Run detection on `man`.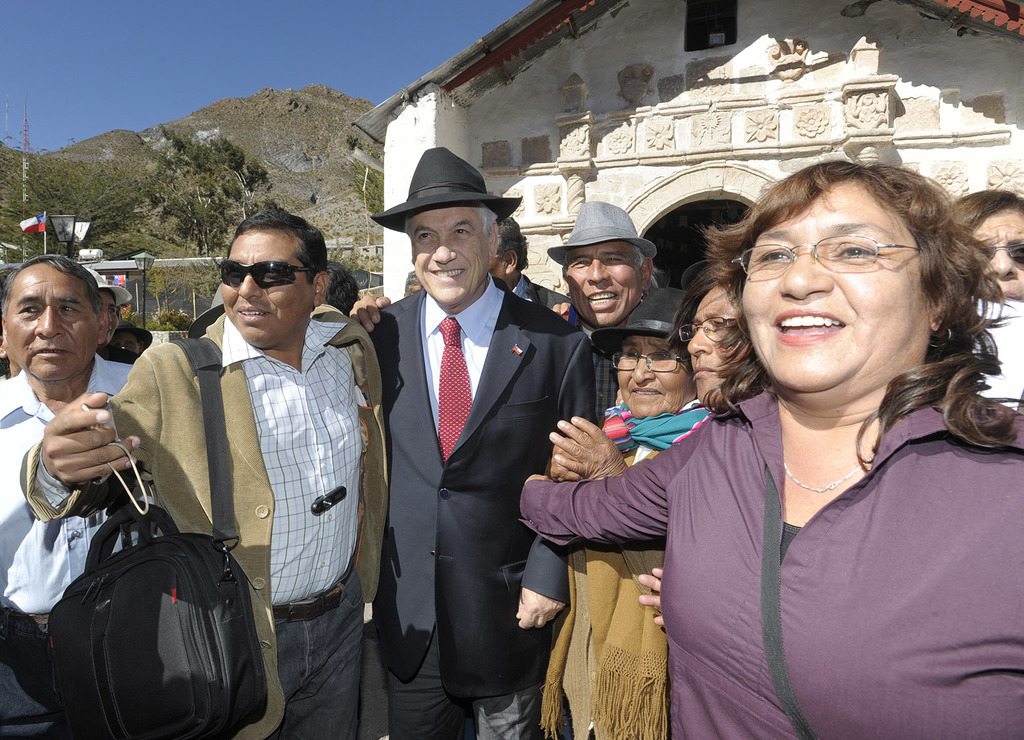
Result: x1=16, y1=207, x2=391, y2=739.
